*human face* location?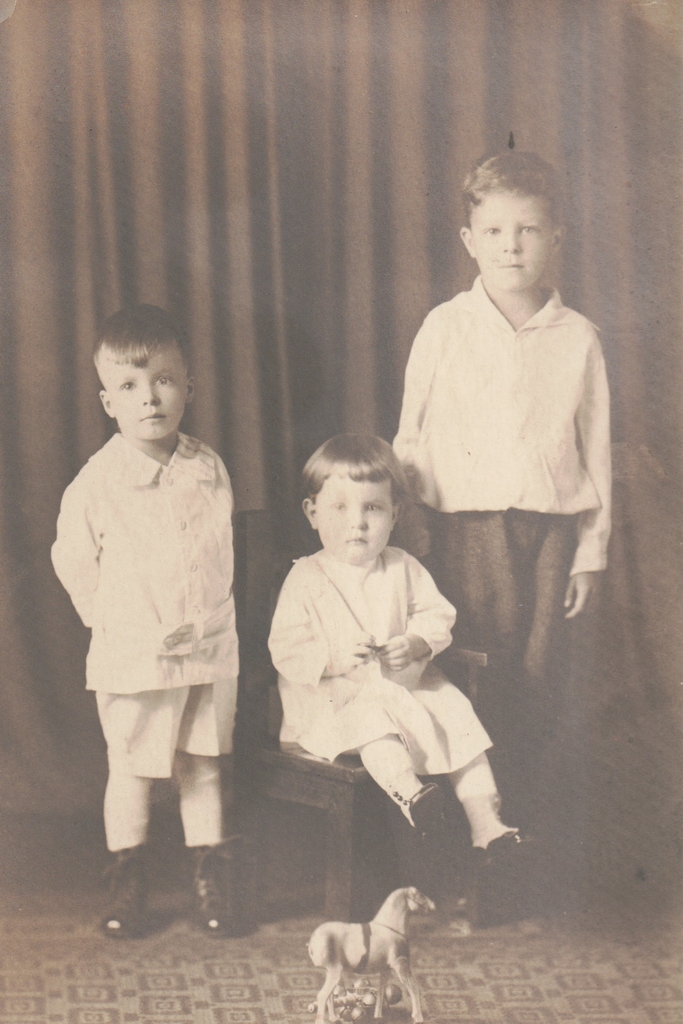
bbox(310, 468, 399, 566)
